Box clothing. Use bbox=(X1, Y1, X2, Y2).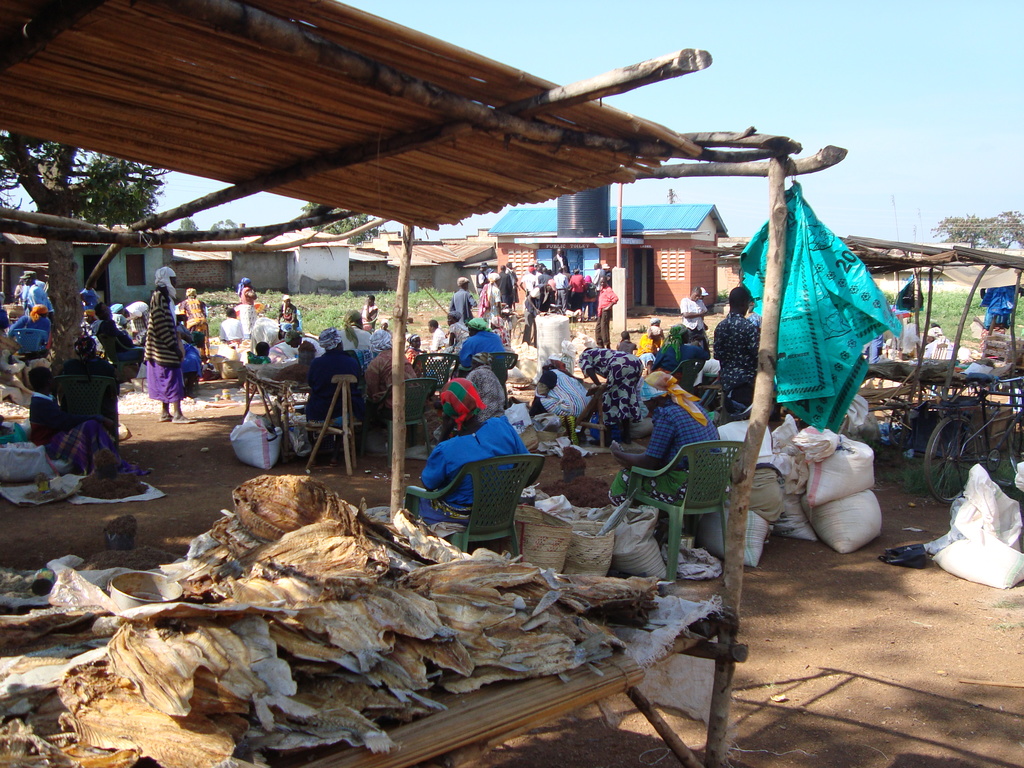
bbox=(447, 323, 467, 347).
